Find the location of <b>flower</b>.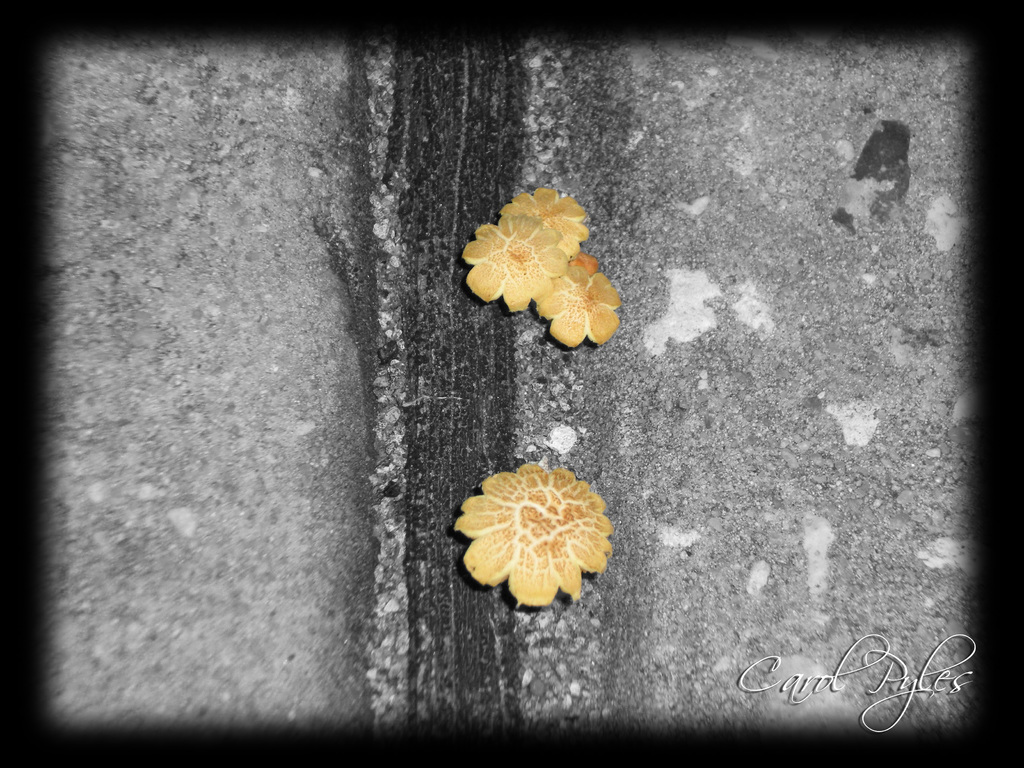
Location: (x1=447, y1=171, x2=619, y2=344).
